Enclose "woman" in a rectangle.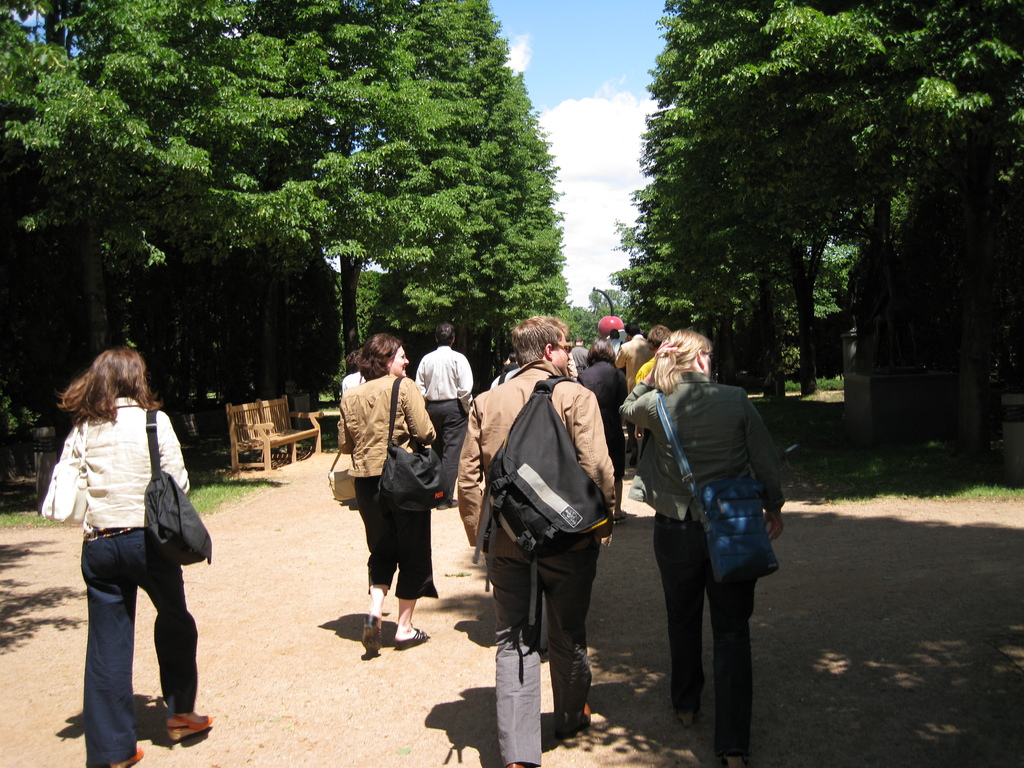
[620,326,784,767].
